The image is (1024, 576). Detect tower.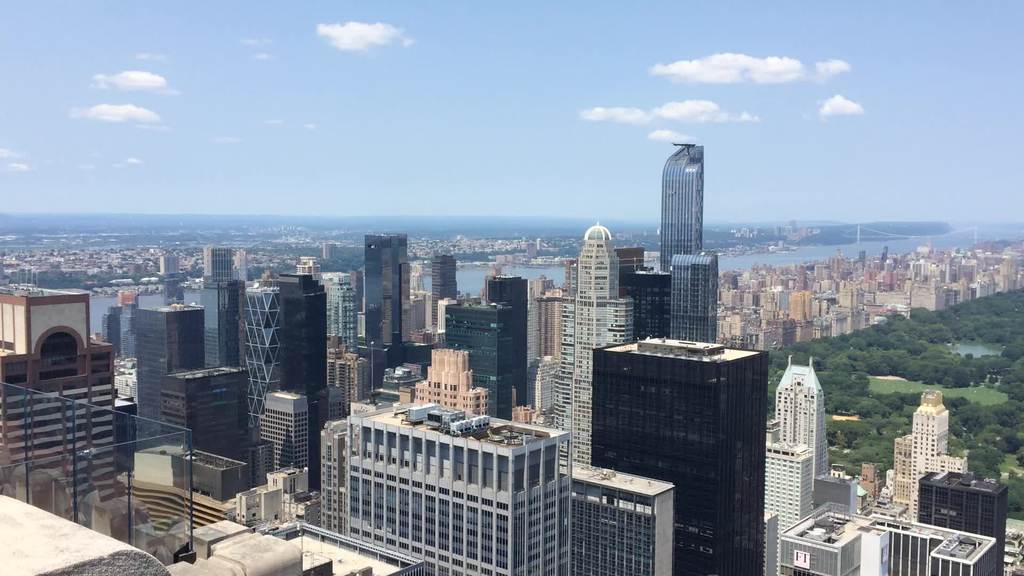
Detection: box=[186, 269, 248, 362].
